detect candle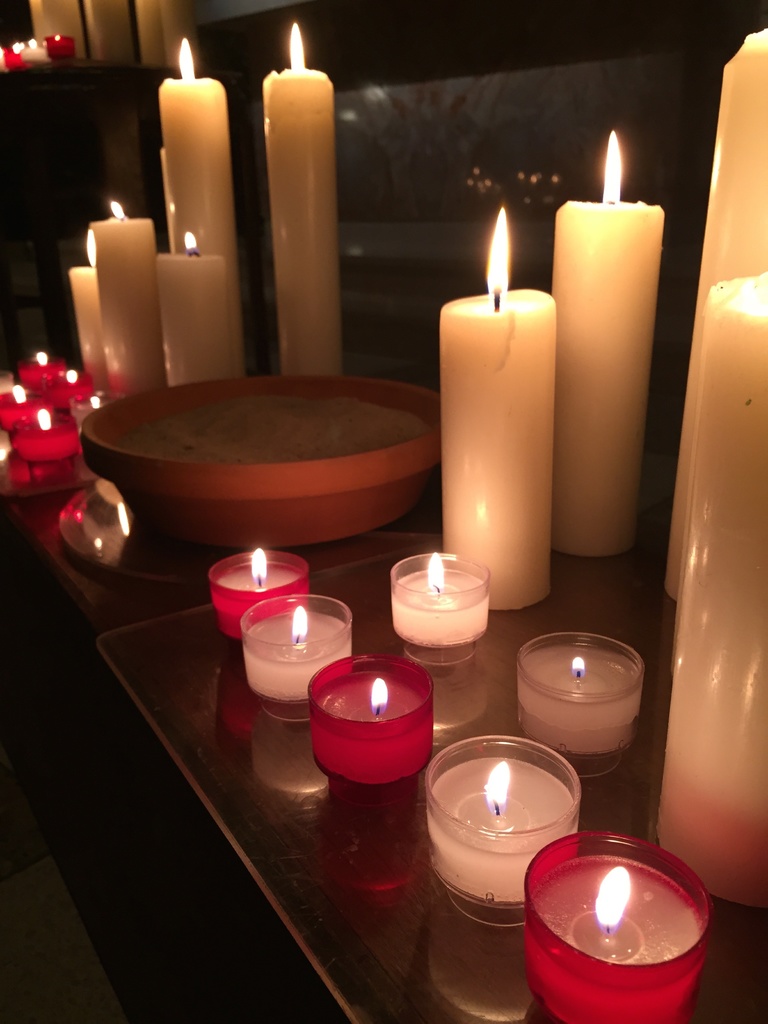
bbox(440, 199, 556, 611)
